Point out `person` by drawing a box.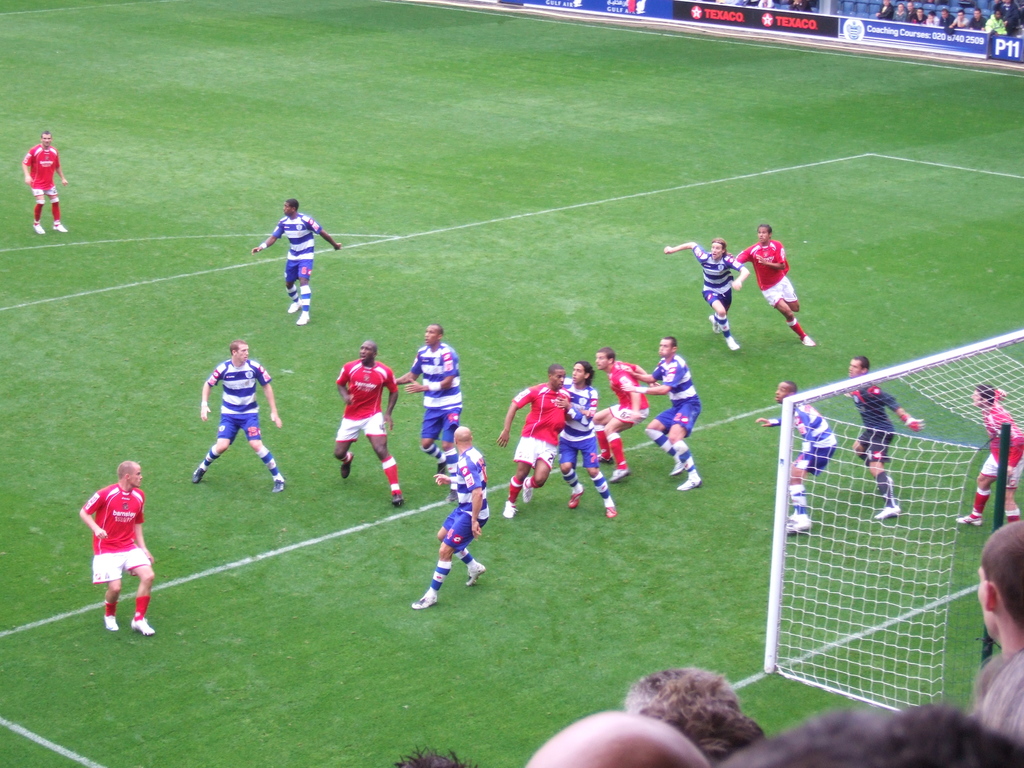
390:323:464:477.
